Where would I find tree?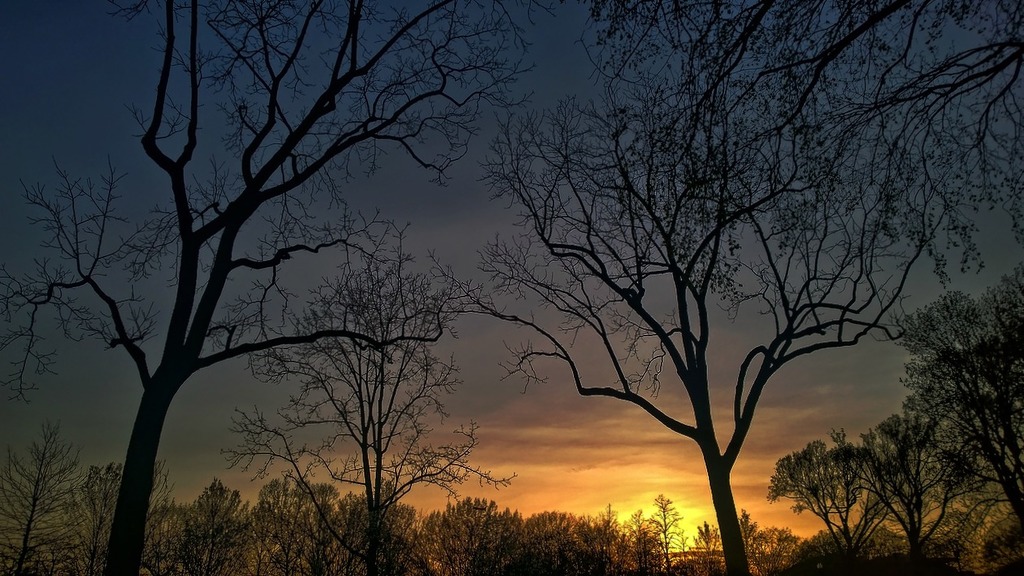
At 0:0:549:575.
